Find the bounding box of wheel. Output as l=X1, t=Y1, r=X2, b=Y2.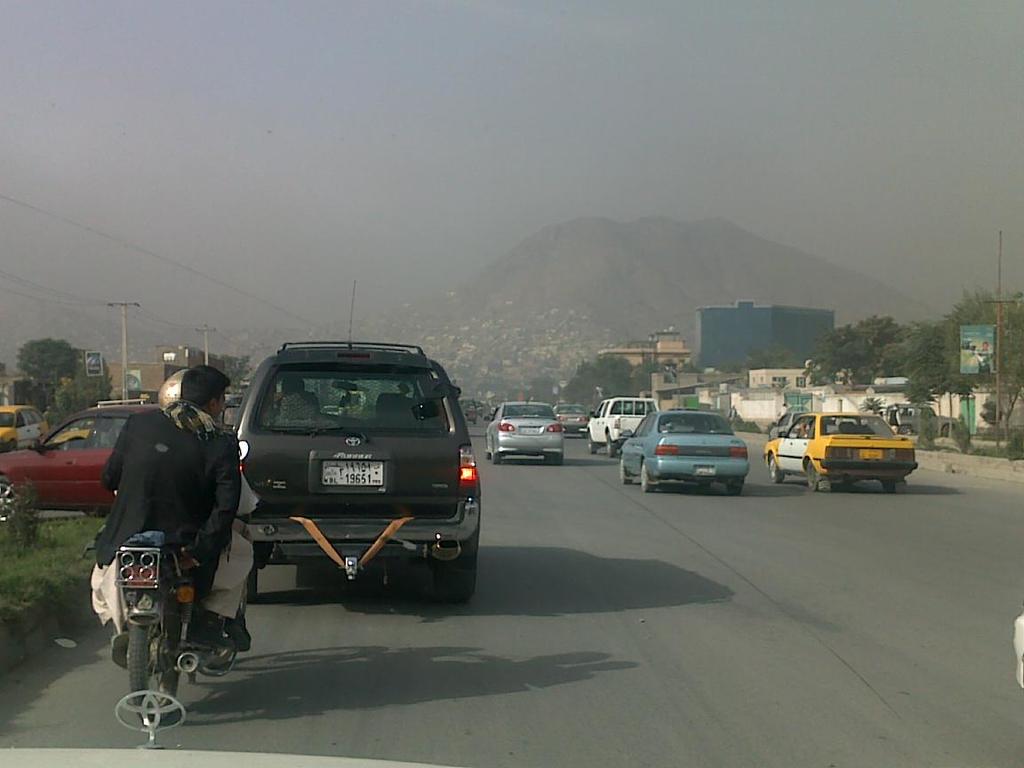
l=636, t=460, r=653, b=491.
